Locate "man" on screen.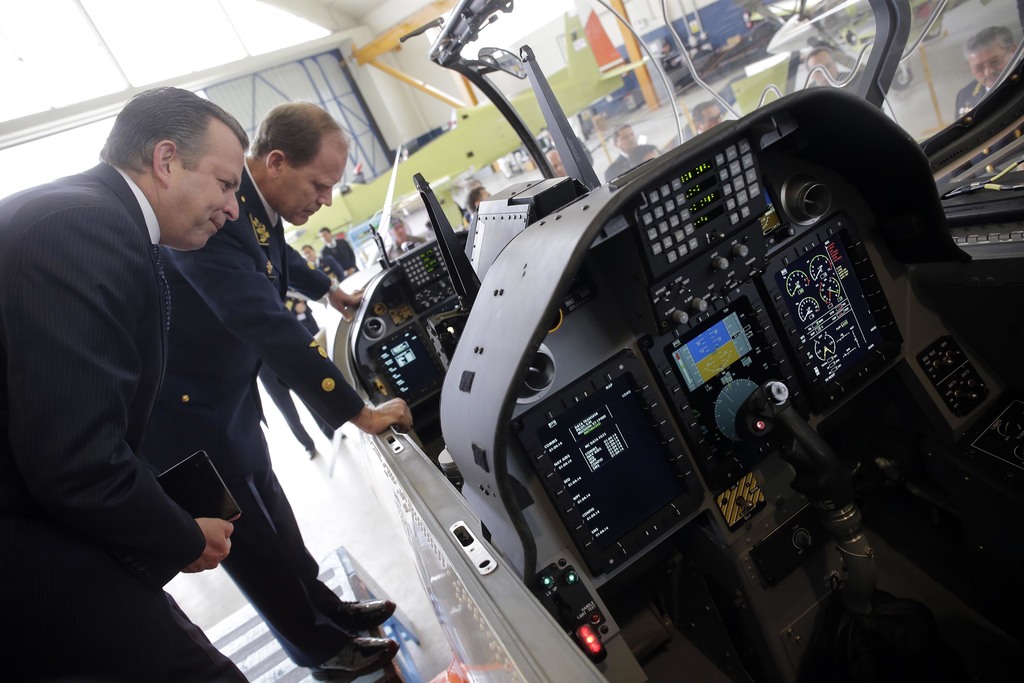
On screen at box=[805, 42, 864, 92].
